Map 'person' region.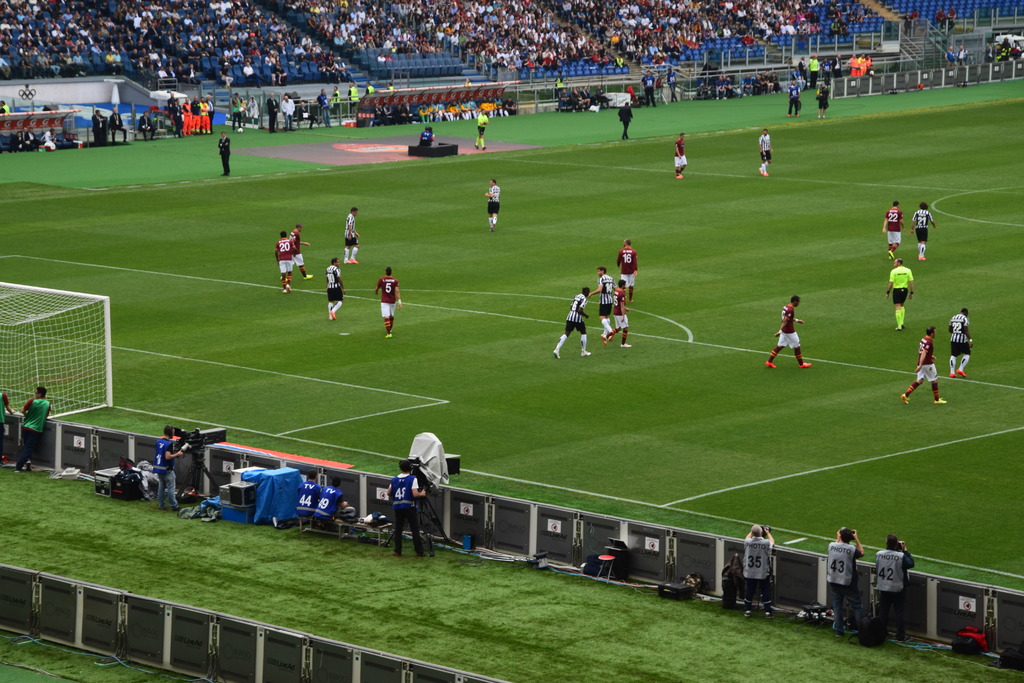
Mapped to 602/278/630/348.
